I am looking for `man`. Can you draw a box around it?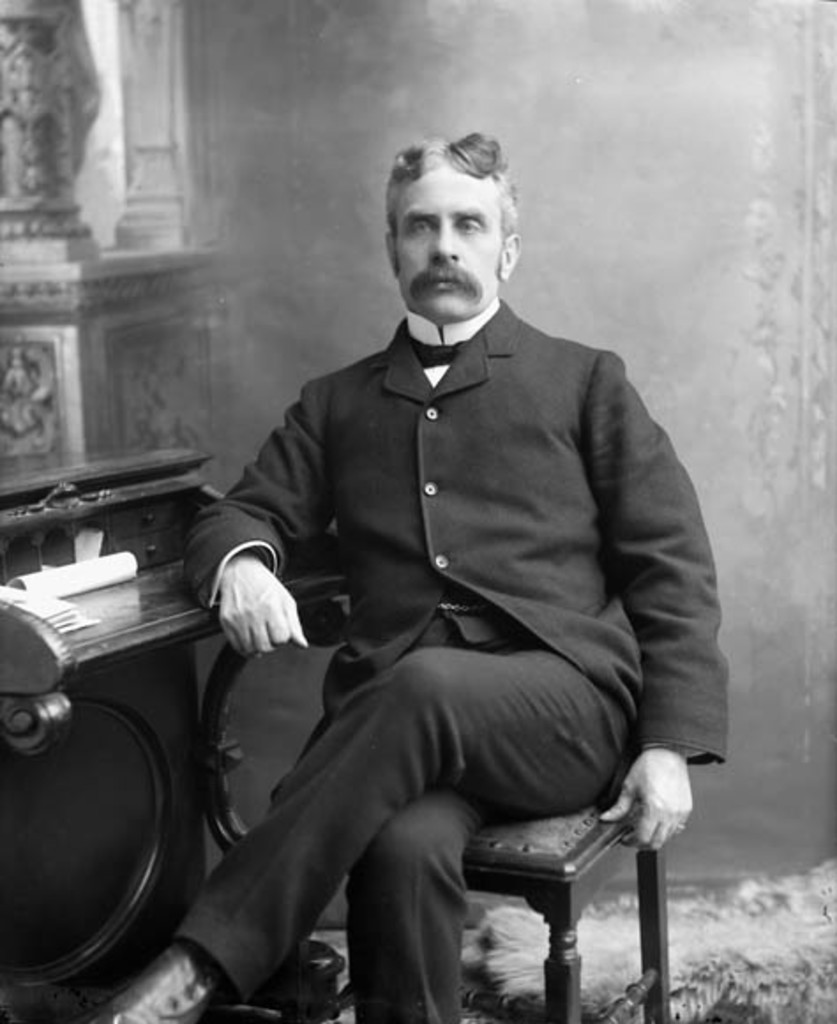
Sure, the bounding box is rect(145, 83, 682, 987).
